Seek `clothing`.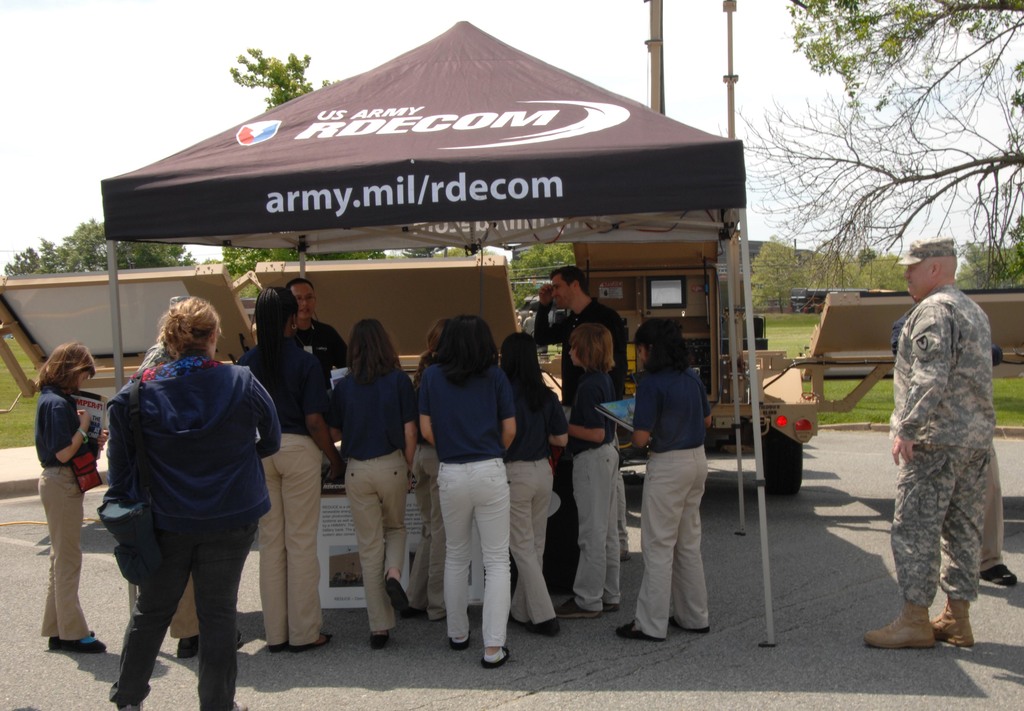
(282,312,343,375).
